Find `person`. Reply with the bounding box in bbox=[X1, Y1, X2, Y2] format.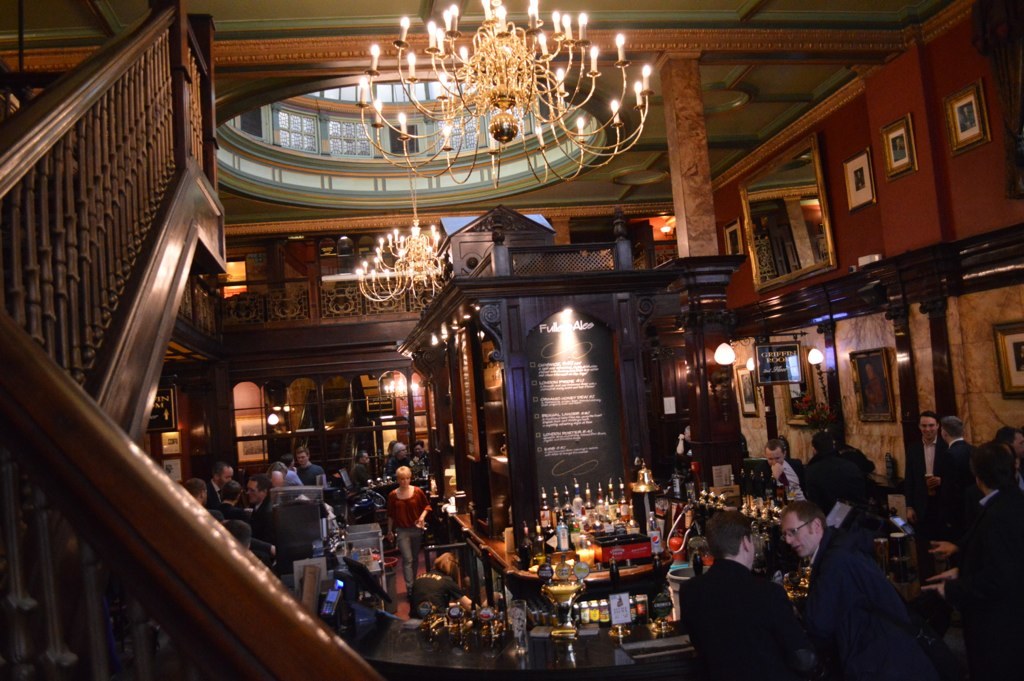
bbox=[182, 479, 208, 504].
